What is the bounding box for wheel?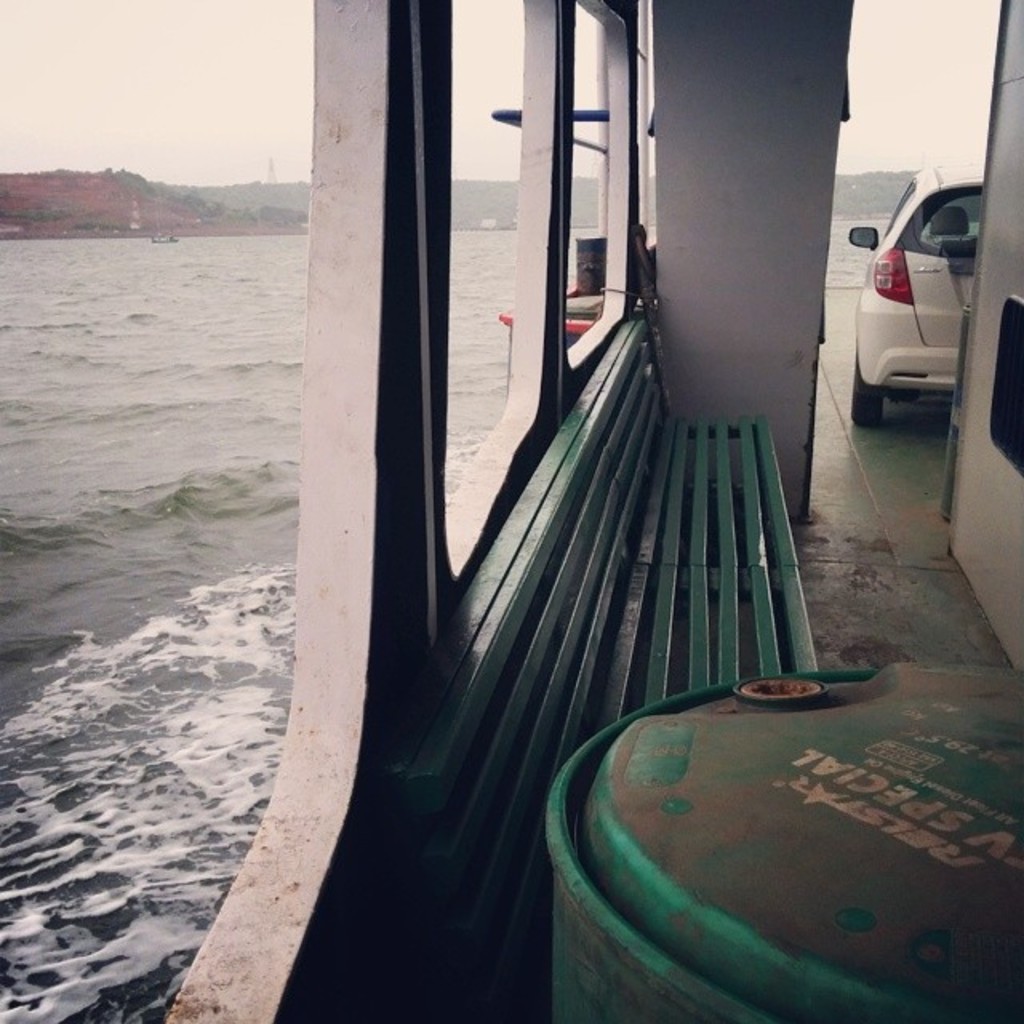
850, 360, 882, 427.
